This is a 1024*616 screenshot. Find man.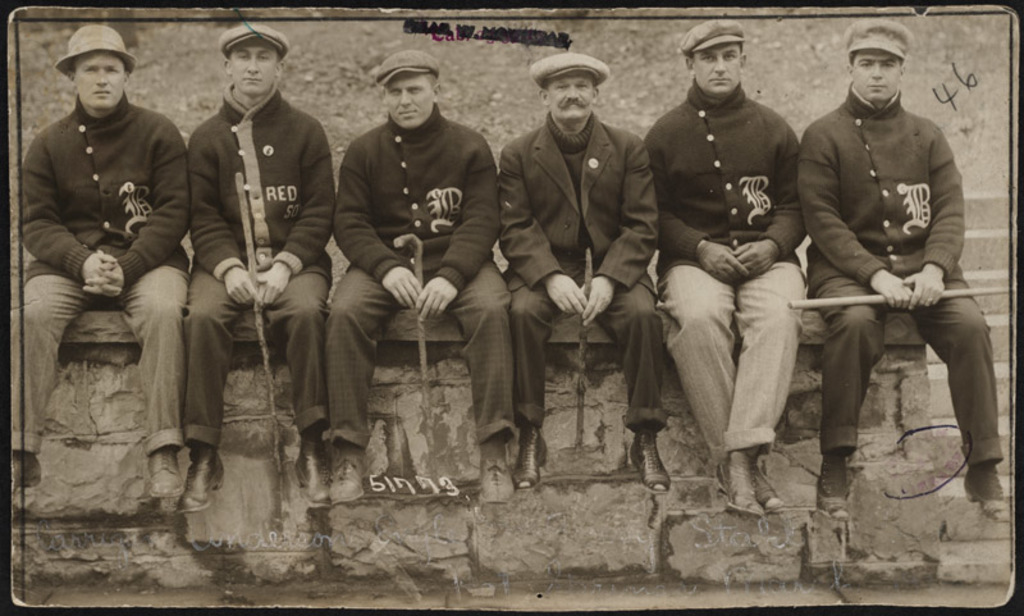
Bounding box: [498, 49, 669, 496].
